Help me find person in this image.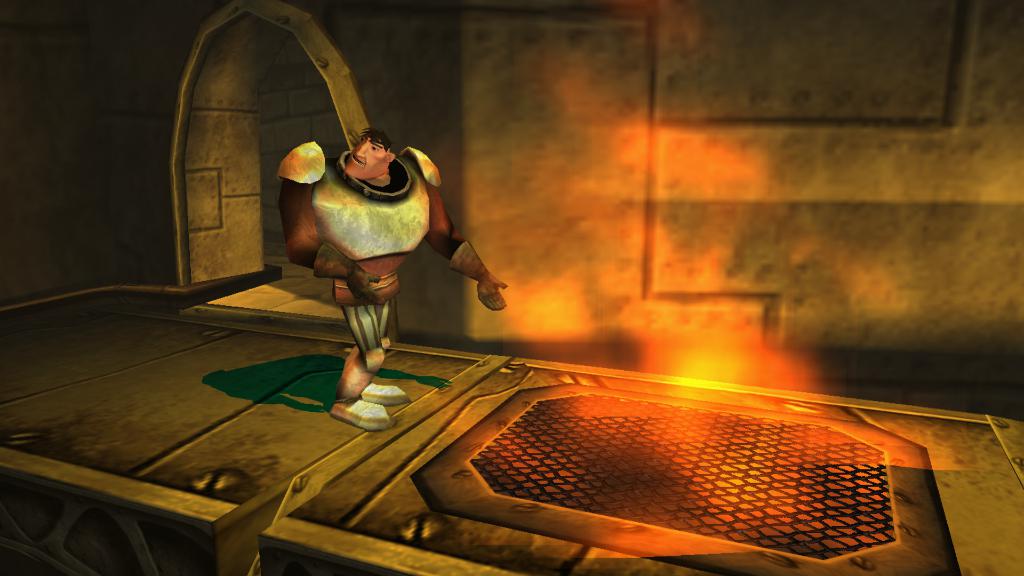
Found it: 282/124/497/444.
